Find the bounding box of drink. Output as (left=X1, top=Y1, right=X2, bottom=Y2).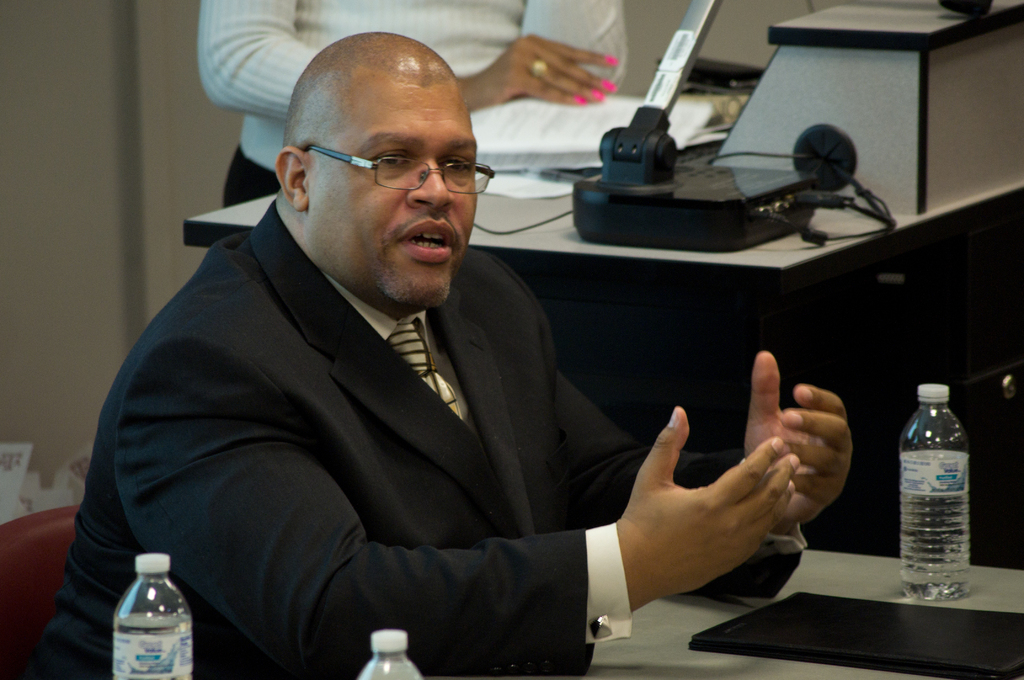
(left=898, top=528, right=966, bottom=600).
